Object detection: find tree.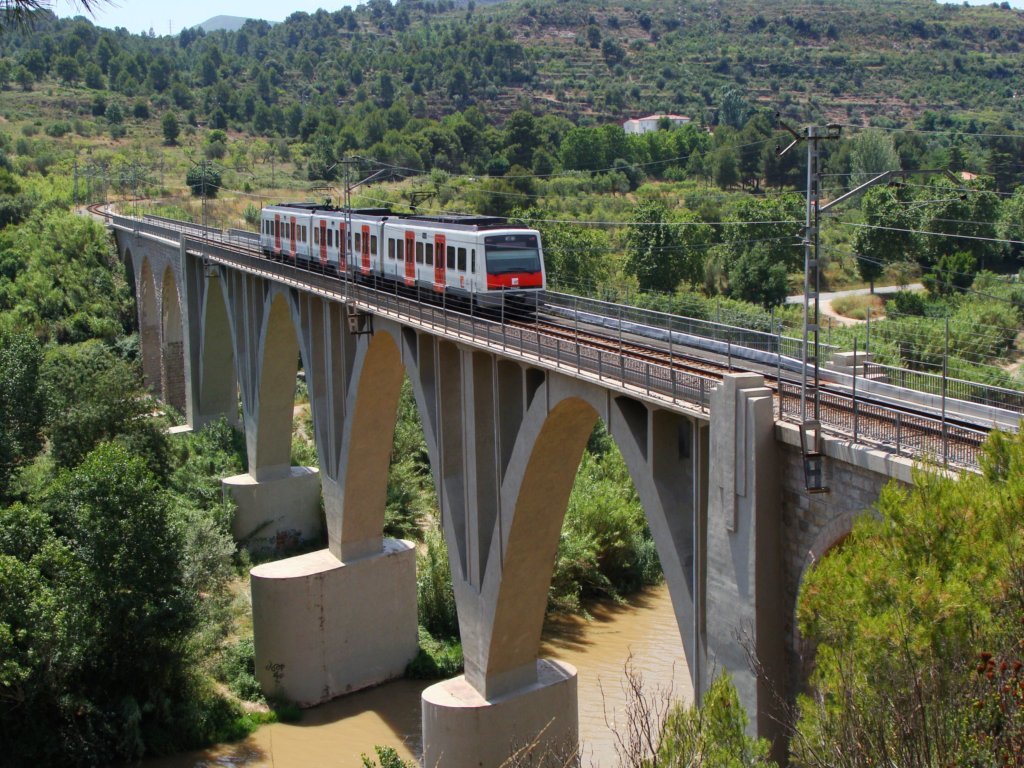
bbox=(795, 426, 1023, 767).
